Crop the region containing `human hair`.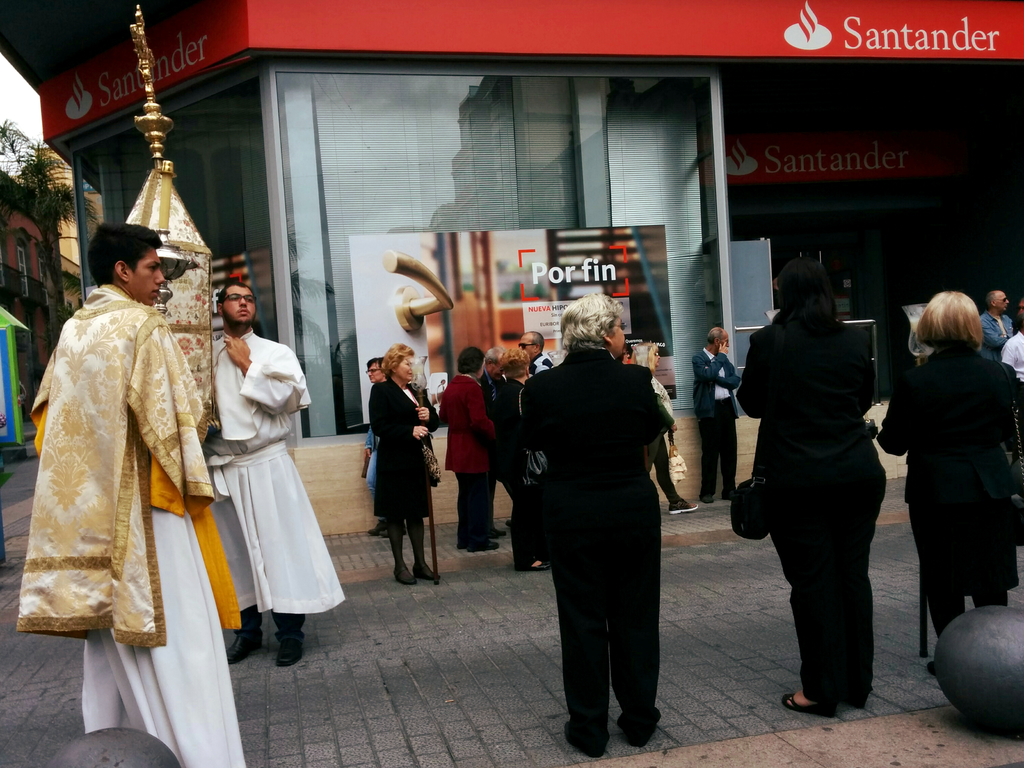
Crop region: 218/282/252/299.
